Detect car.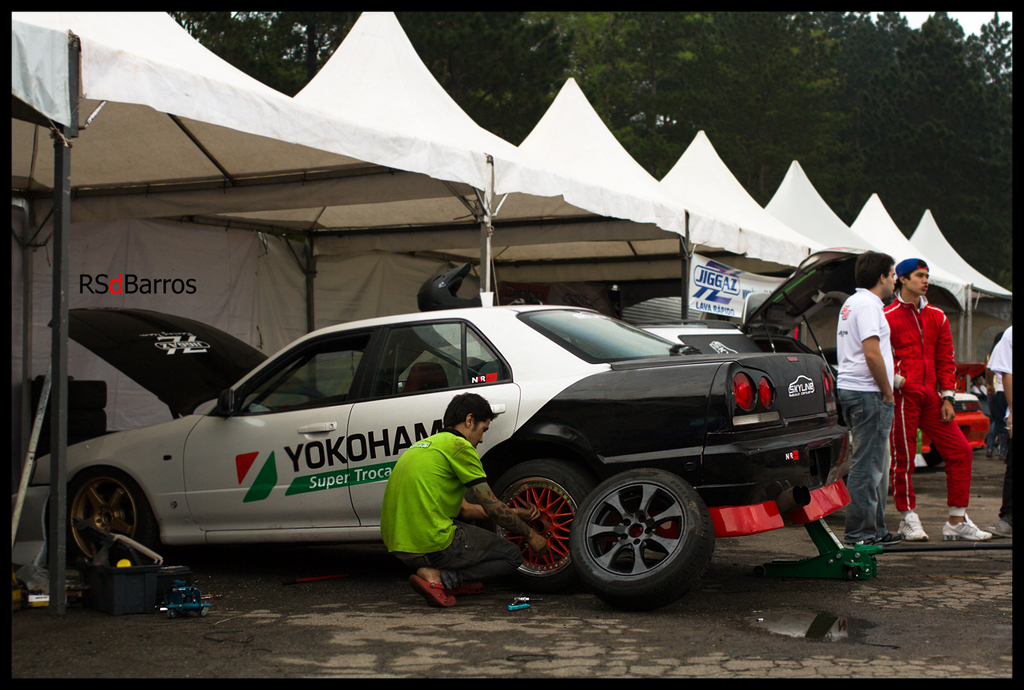
Detected at bbox(9, 302, 853, 587).
